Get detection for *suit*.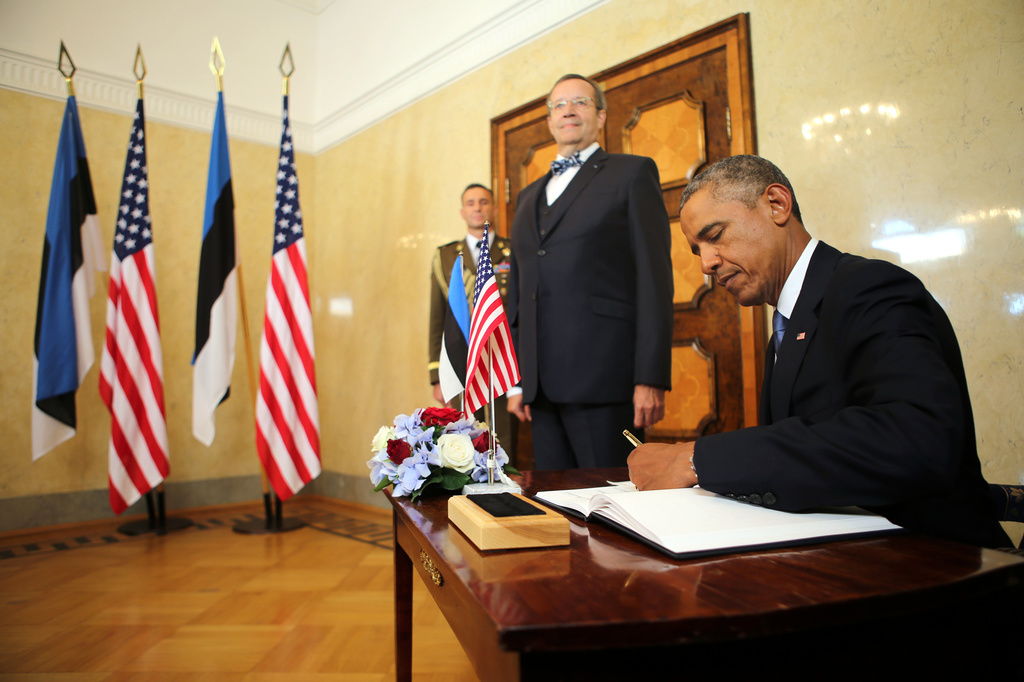
Detection: region(698, 238, 1014, 548).
